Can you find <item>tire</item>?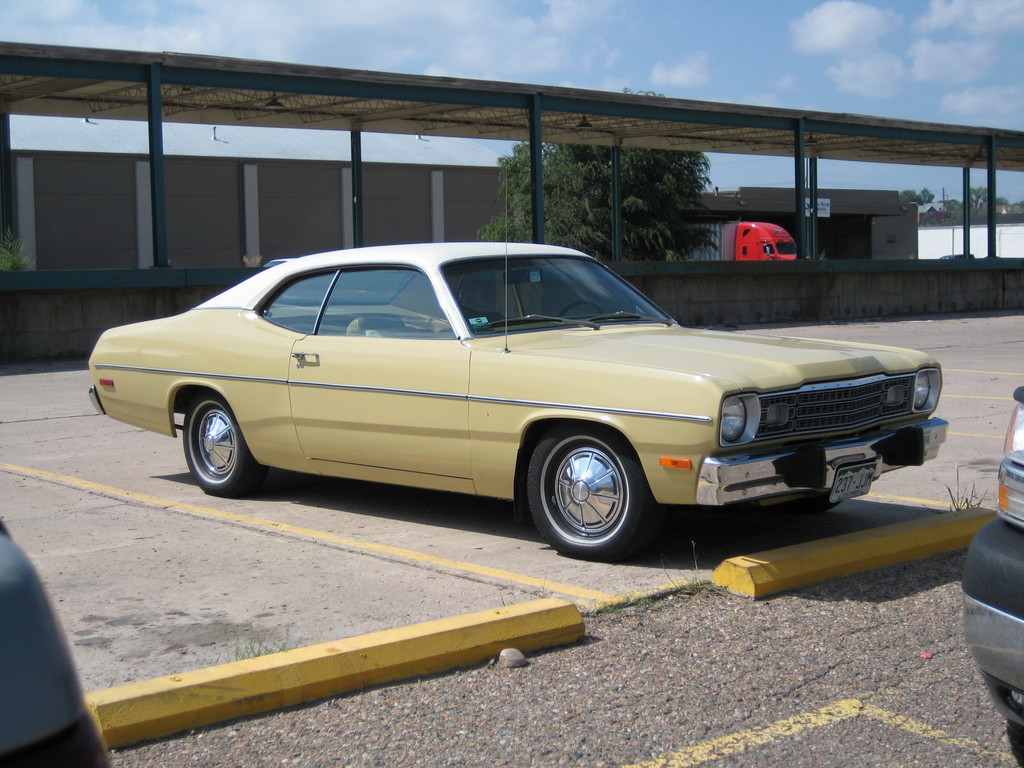
Yes, bounding box: <region>755, 495, 840, 516</region>.
